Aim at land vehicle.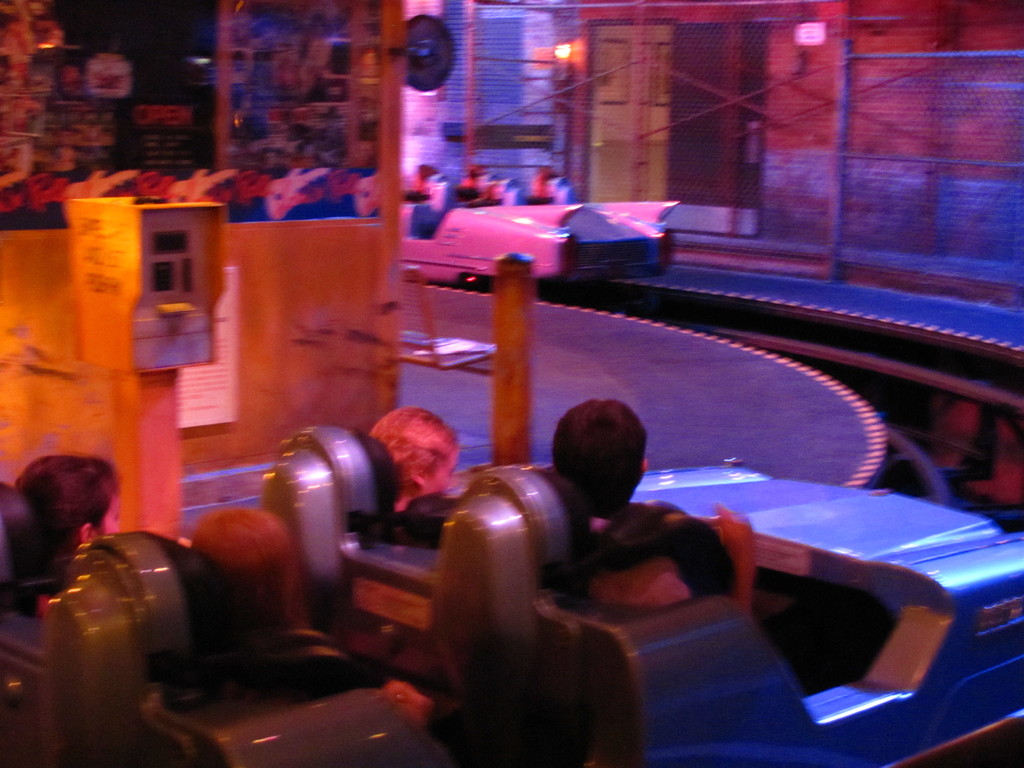
Aimed at <region>3, 420, 1023, 767</region>.
